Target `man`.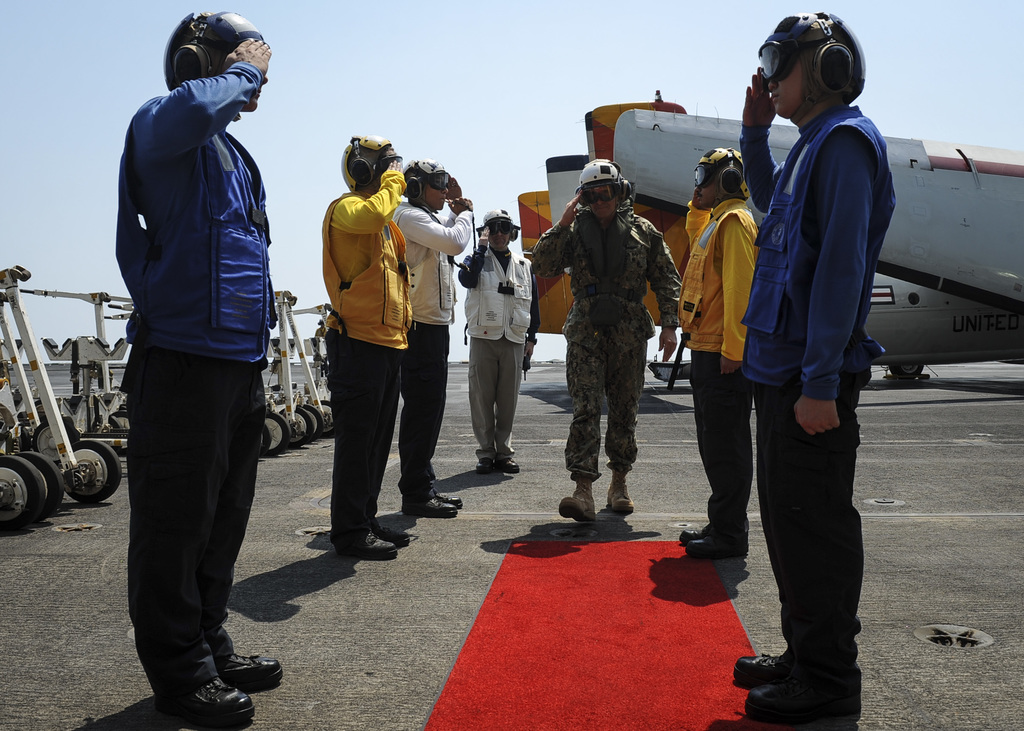
Target region: region(459, 205, 540, 472).
